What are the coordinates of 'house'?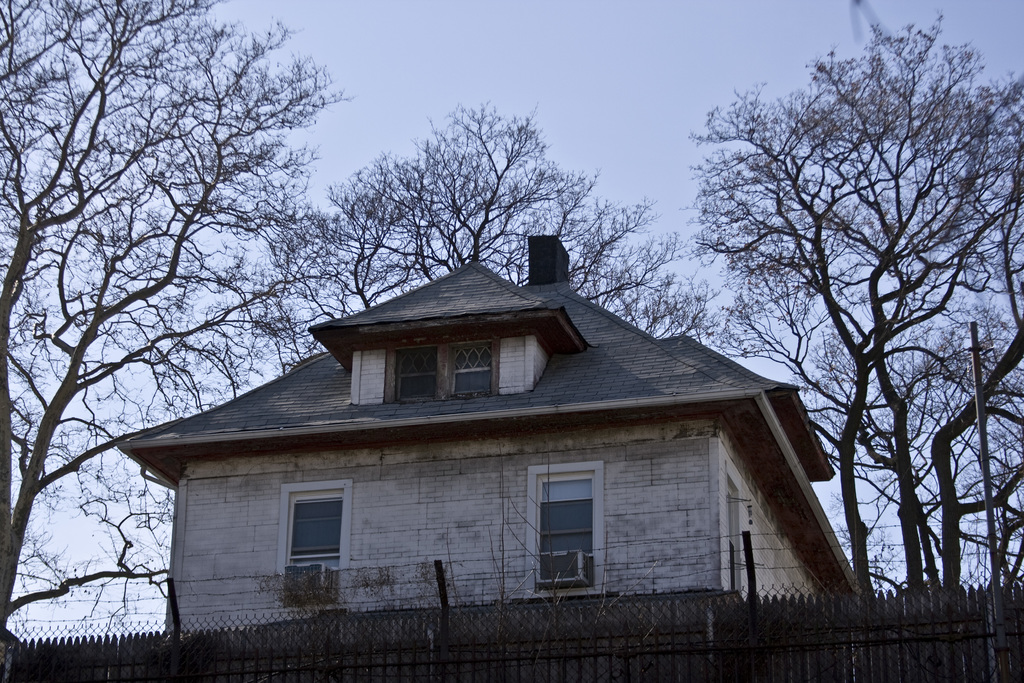
[114,236,861,682].
